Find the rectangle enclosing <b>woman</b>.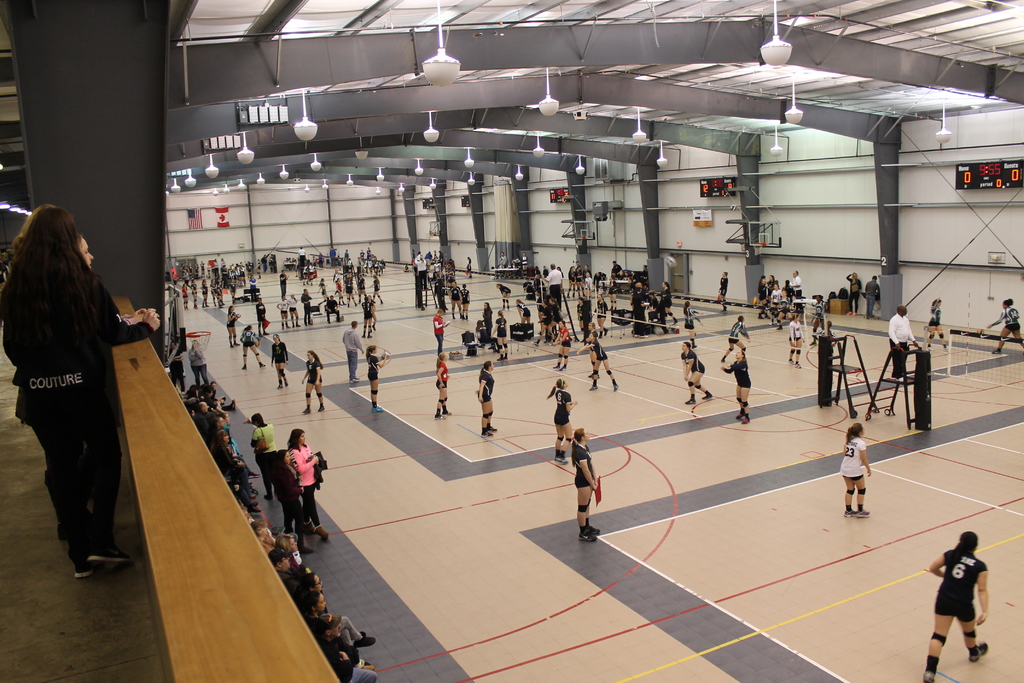
locate(274, 532, 301, 565).
